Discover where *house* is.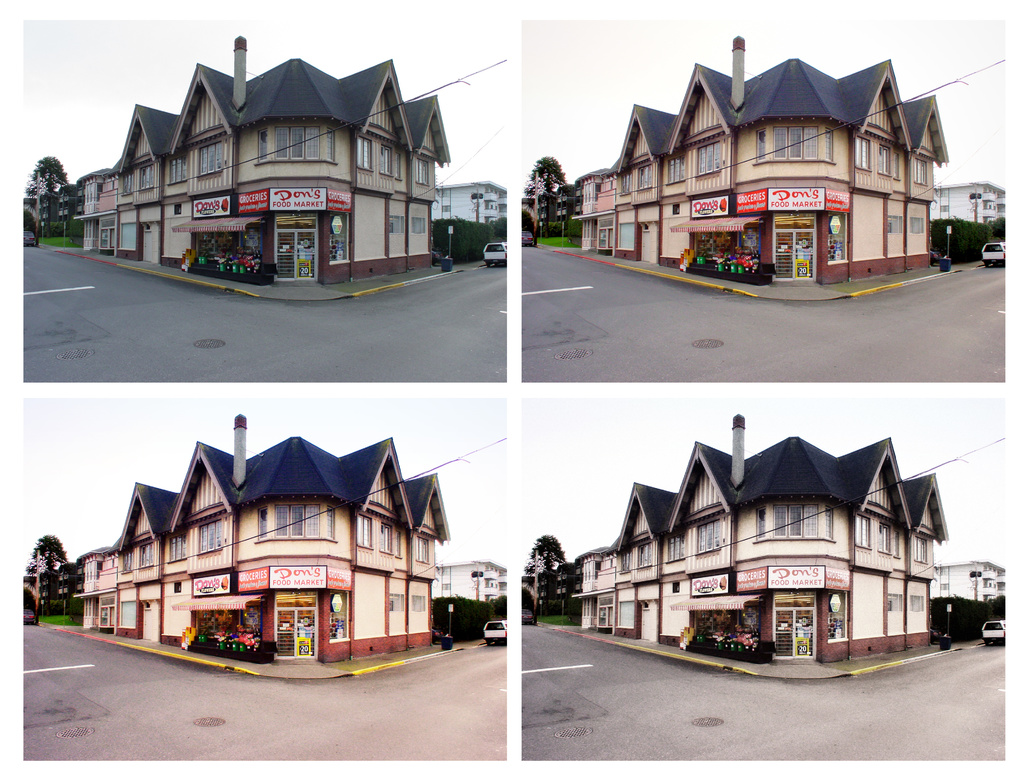
Discovered at 436,557,506,631.
